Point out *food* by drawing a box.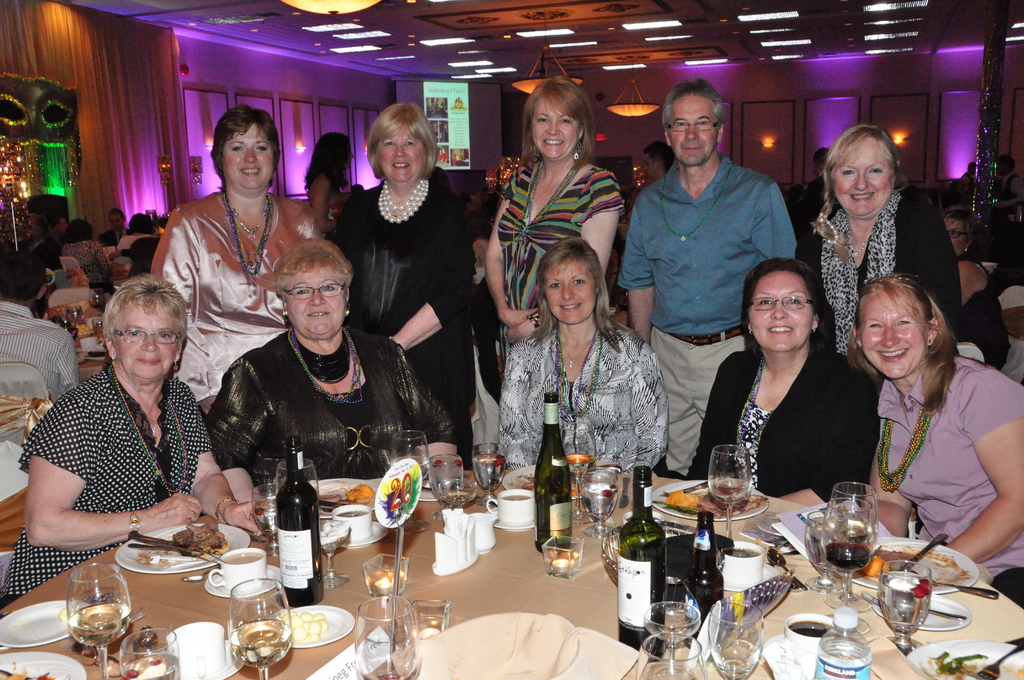
BBox(172, 522, 234, 555).
